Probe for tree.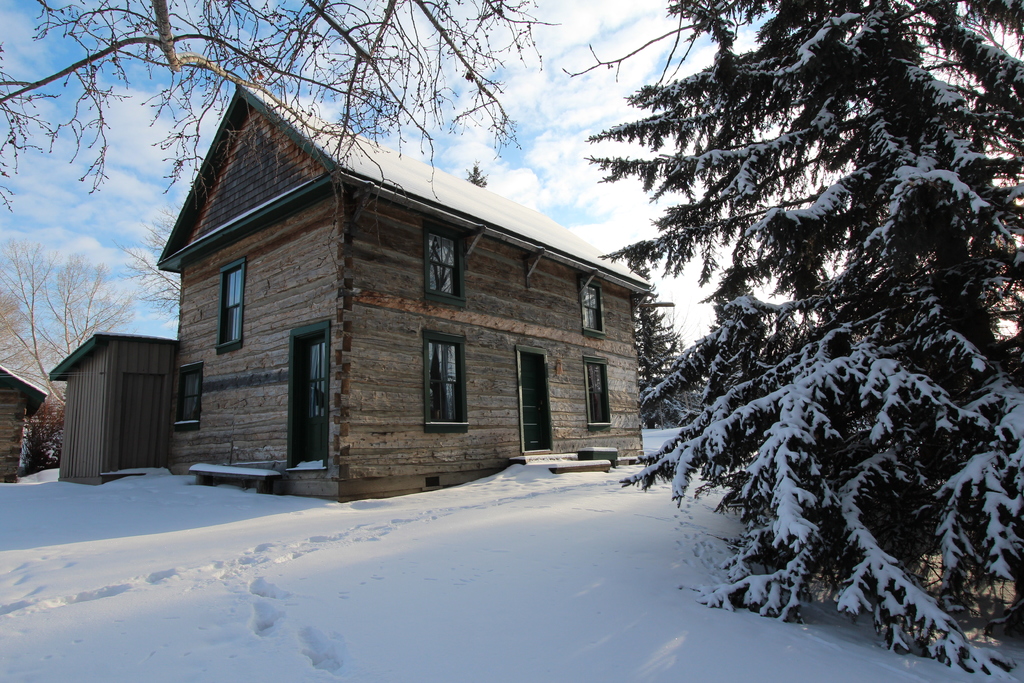
Probe result: bbox=(4, 297, 63, 394).
